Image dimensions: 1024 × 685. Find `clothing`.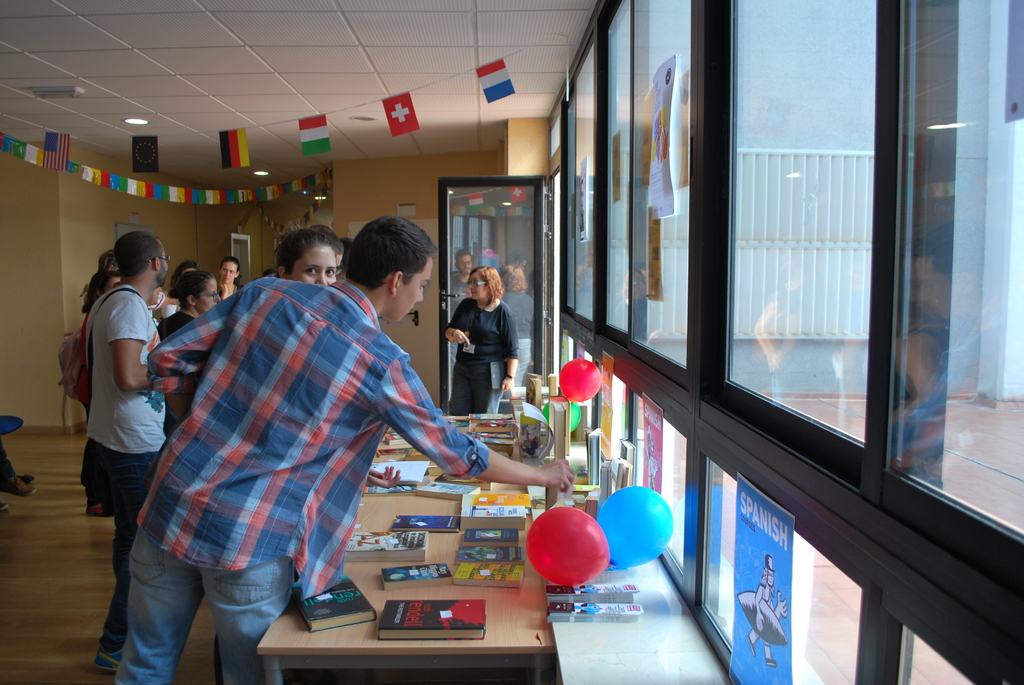
x1=501, y1=290, x2=536, y2=386.
